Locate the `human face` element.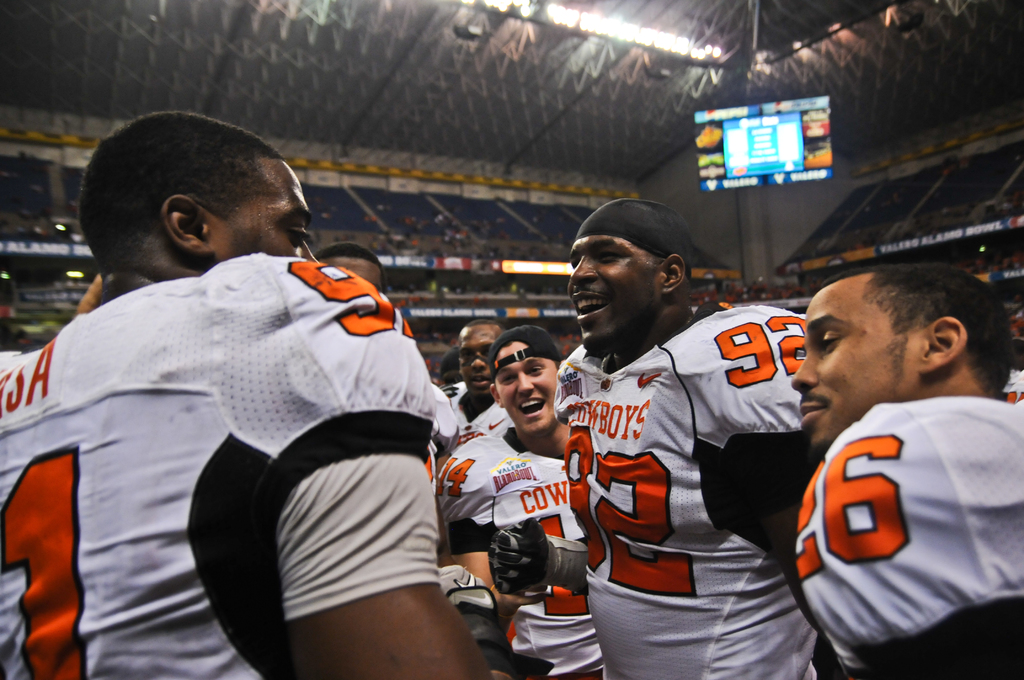
Element bbox: box=[493, 339, 559, 438].
